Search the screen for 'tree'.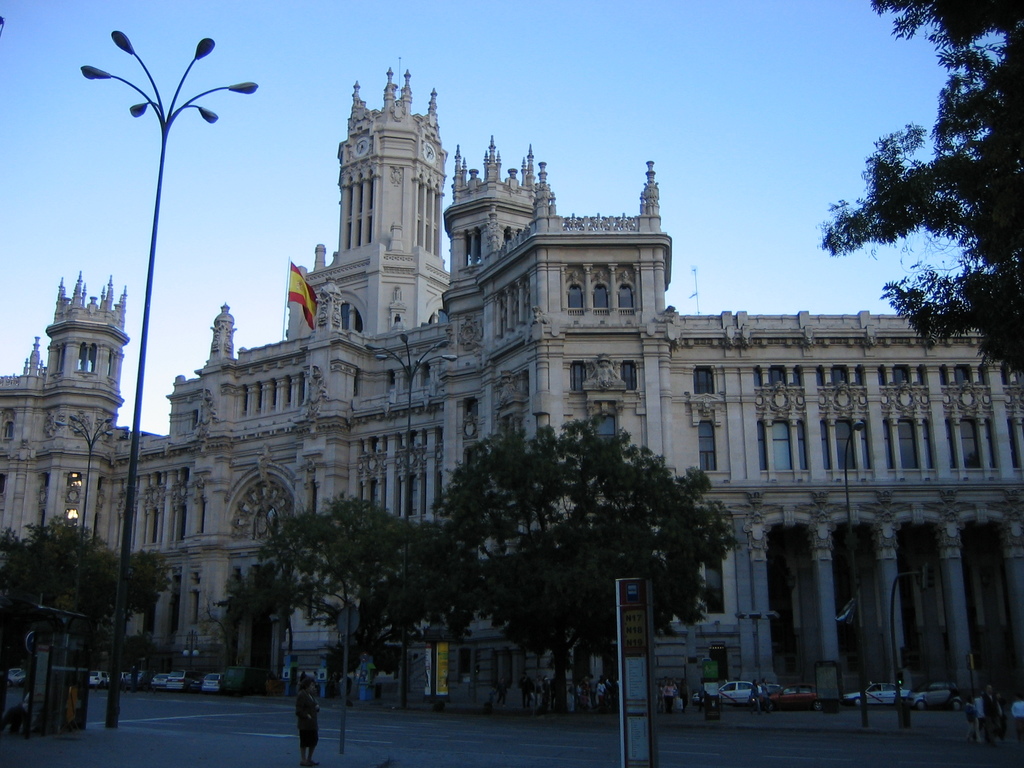
Found at 0:520:164:684.
